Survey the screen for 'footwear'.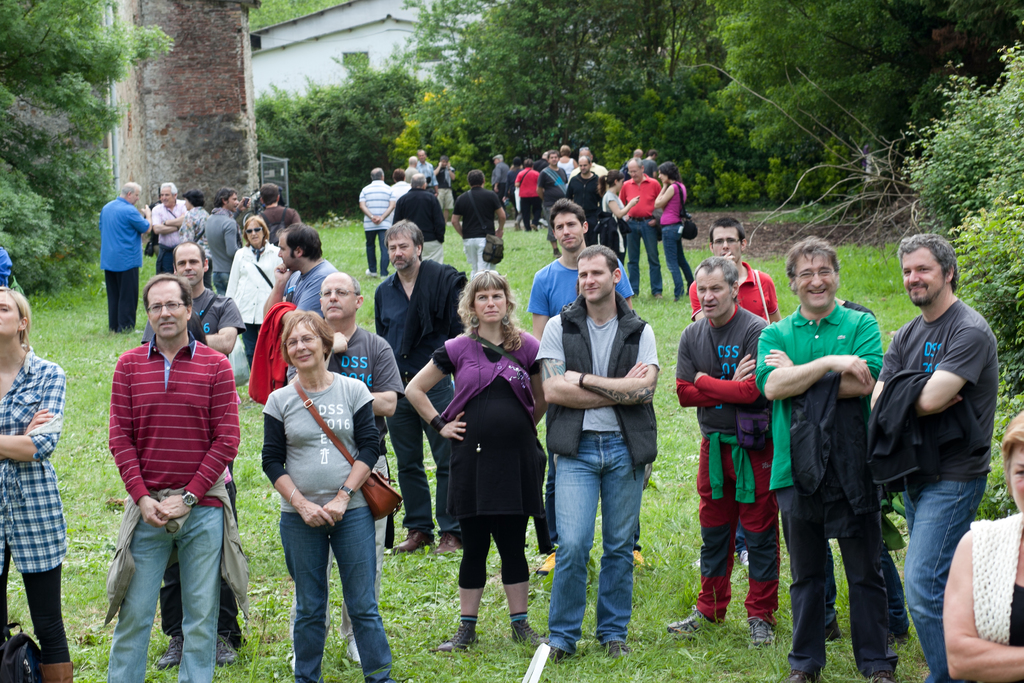
Survey found: 515:223:520:229.
